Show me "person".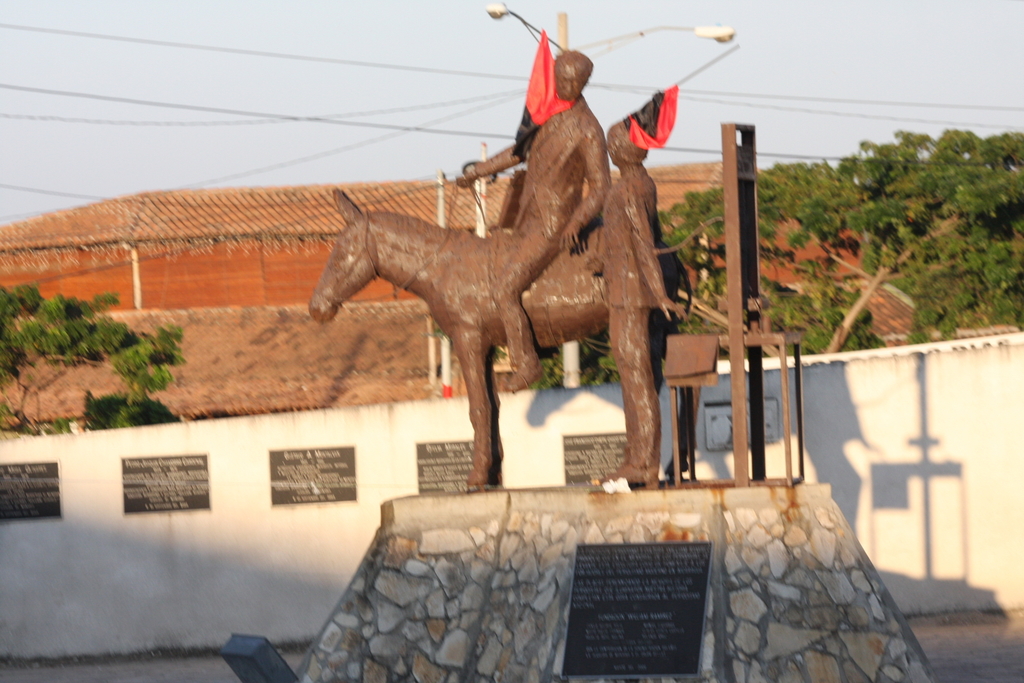
"person" is here: [x1=594, y1=115, x2=687, y2=482].
